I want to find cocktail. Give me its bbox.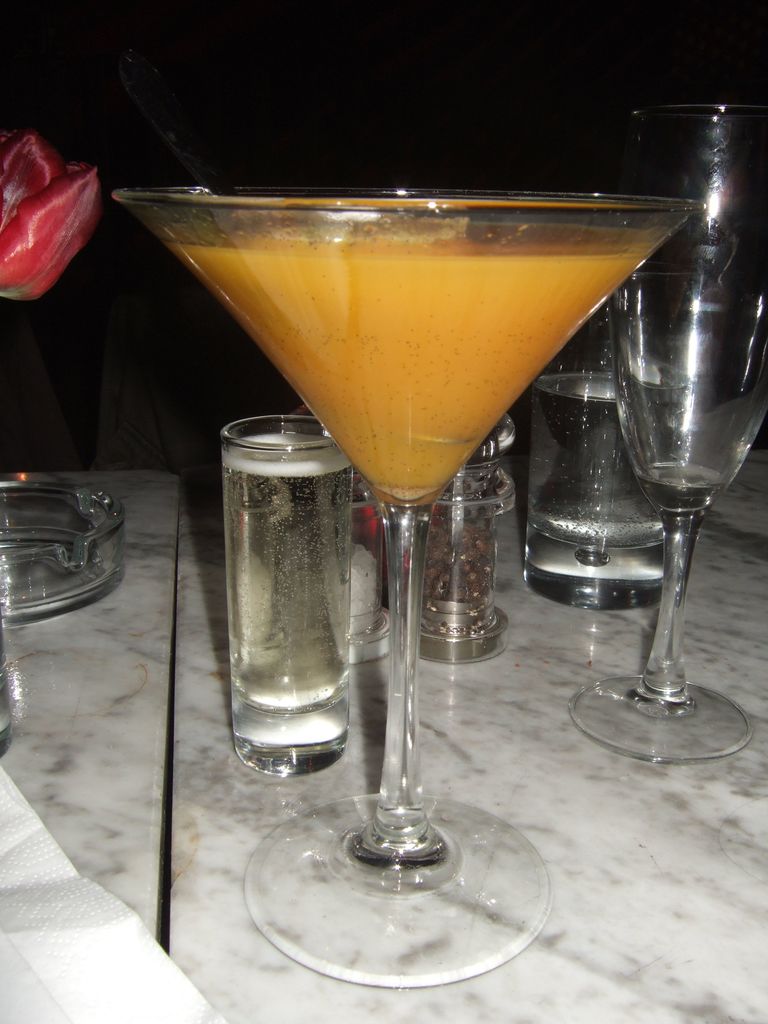
<box>94,178,698,996</box>.
